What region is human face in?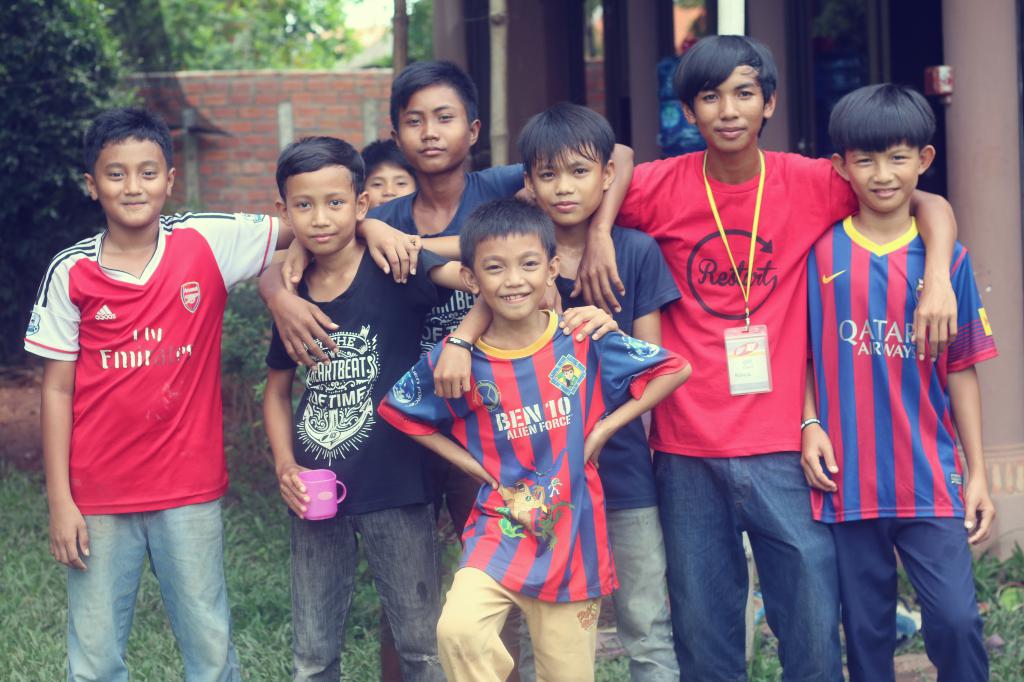
box(370, 165, 422, 205).
